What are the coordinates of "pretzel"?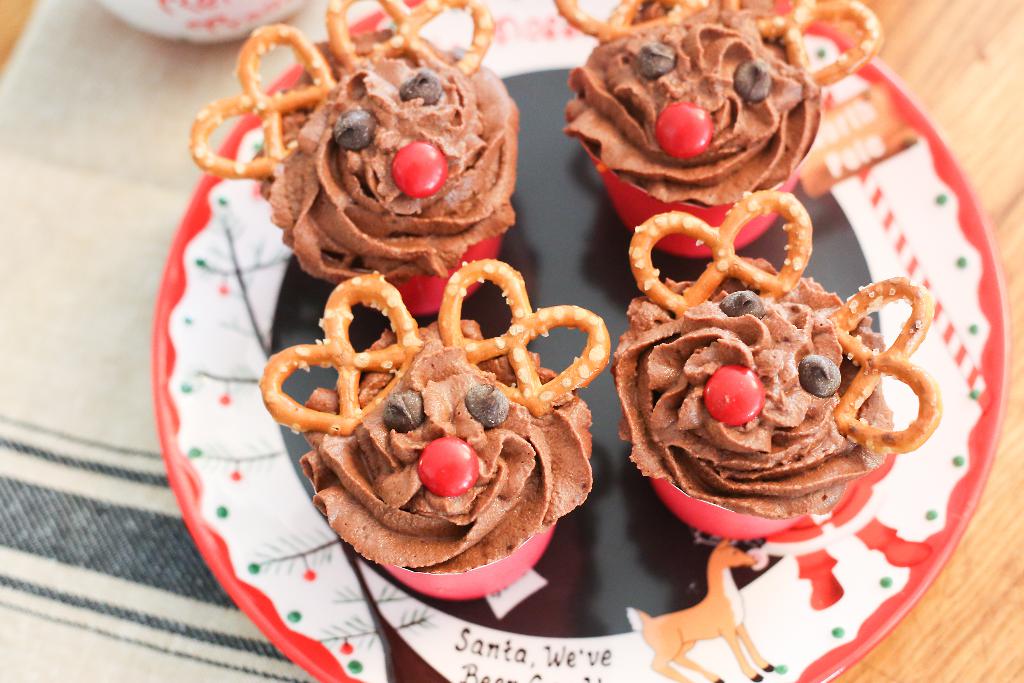
region(822, 273, 943, 451).
